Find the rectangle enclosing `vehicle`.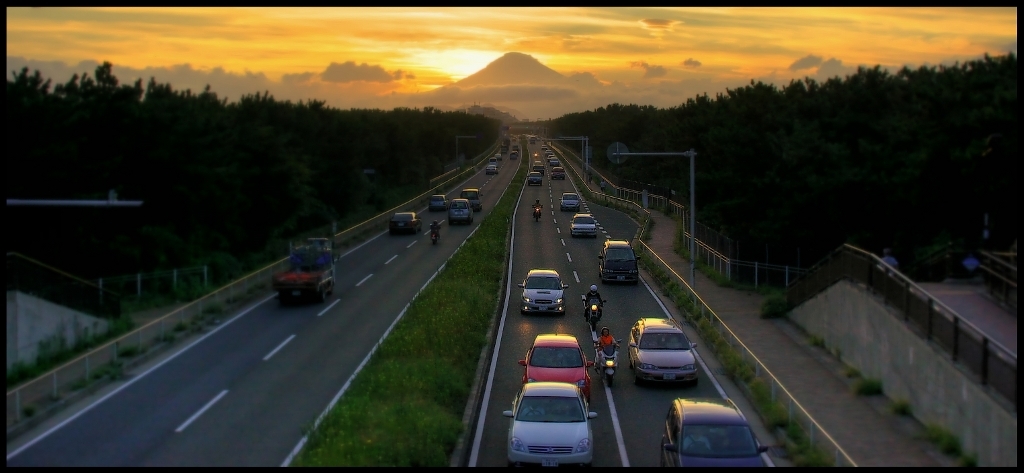
region(625, 315, 704, 383).
